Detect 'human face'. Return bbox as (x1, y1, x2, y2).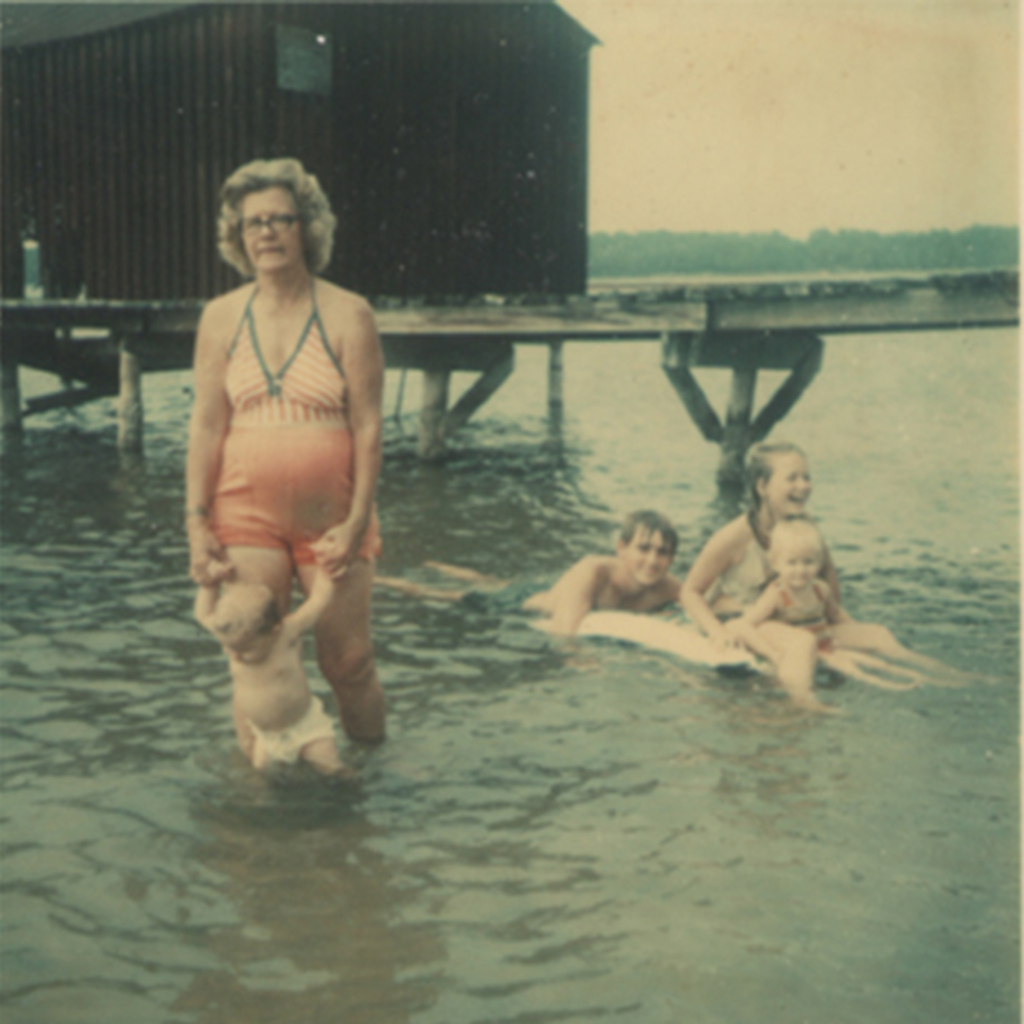
(775, 515, 819, 587).
